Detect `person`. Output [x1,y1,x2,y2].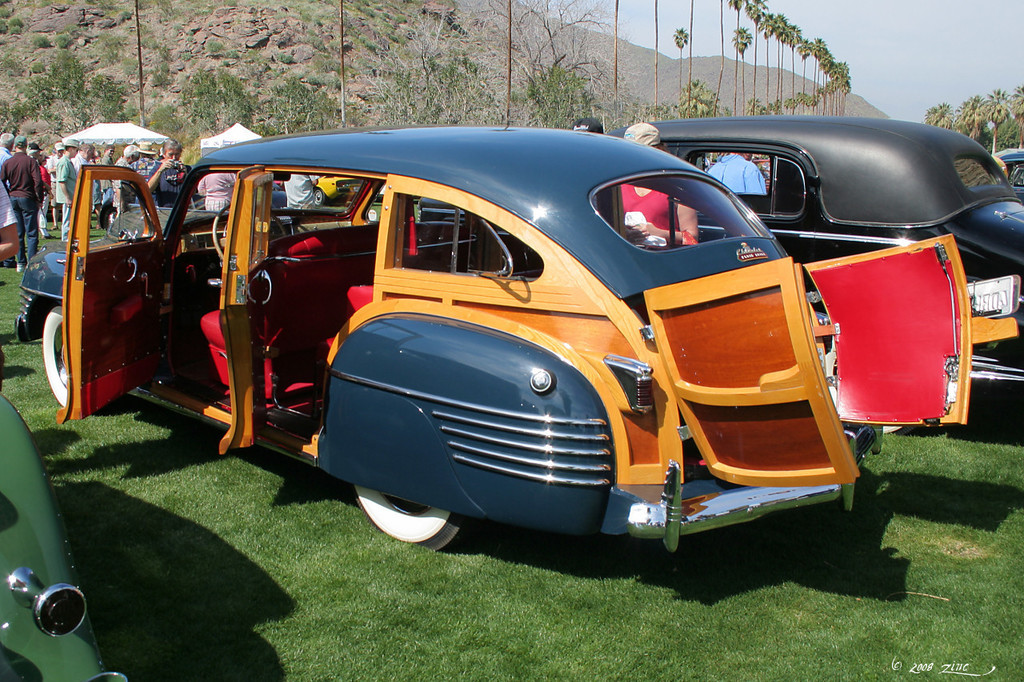
[0,125,15,225].
